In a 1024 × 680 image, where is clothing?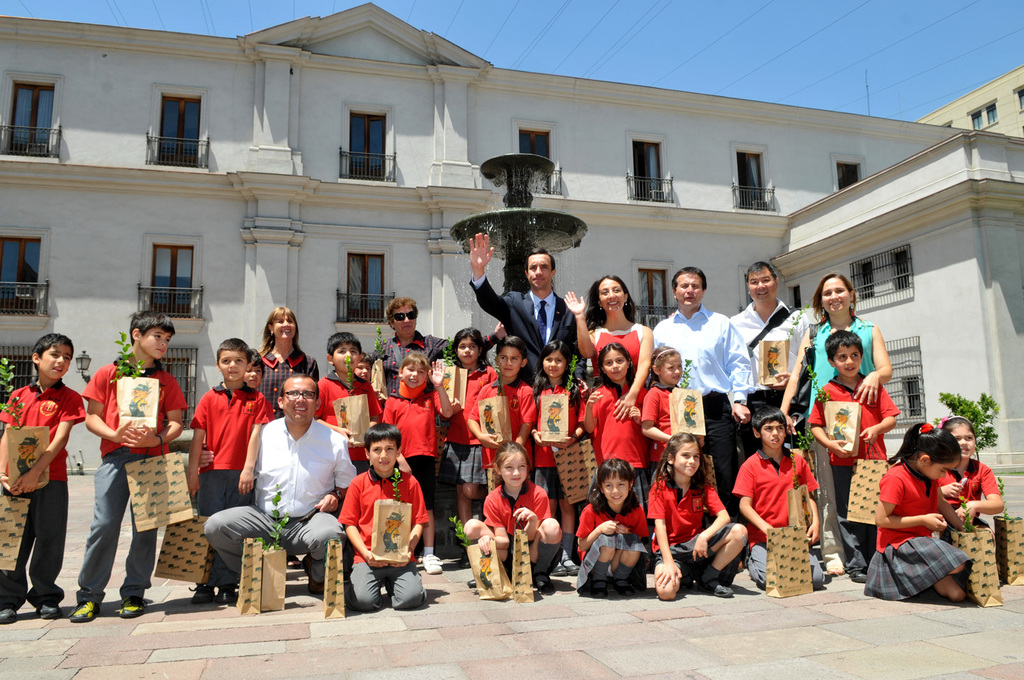
Rect(191, 376, 279, 518).
